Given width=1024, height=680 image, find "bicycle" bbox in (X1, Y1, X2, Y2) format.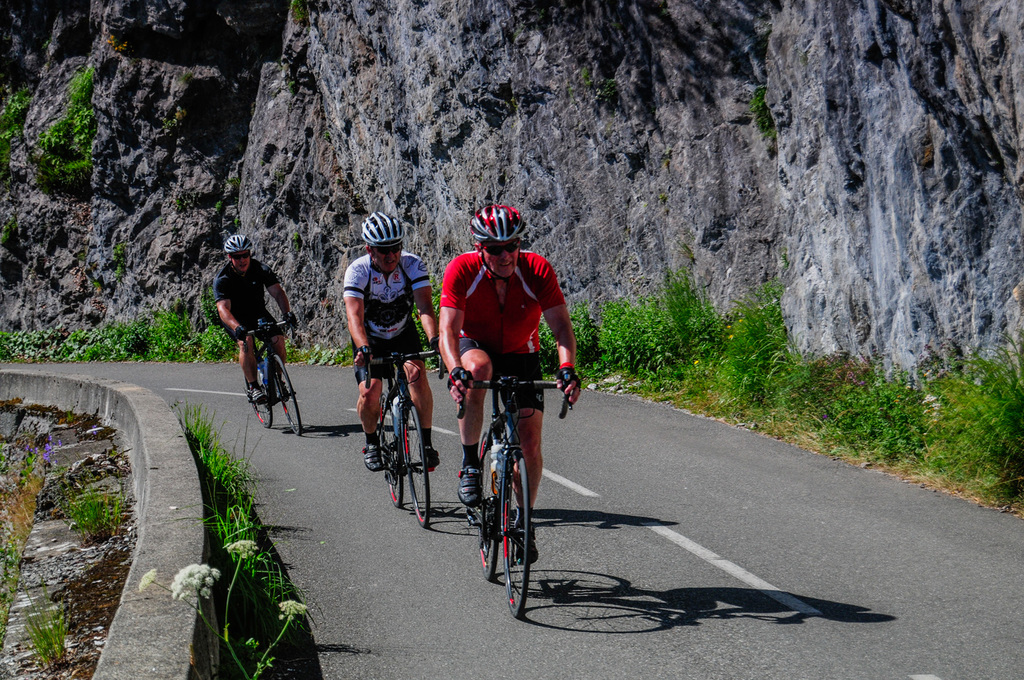
(449, 373, 570, 620).
